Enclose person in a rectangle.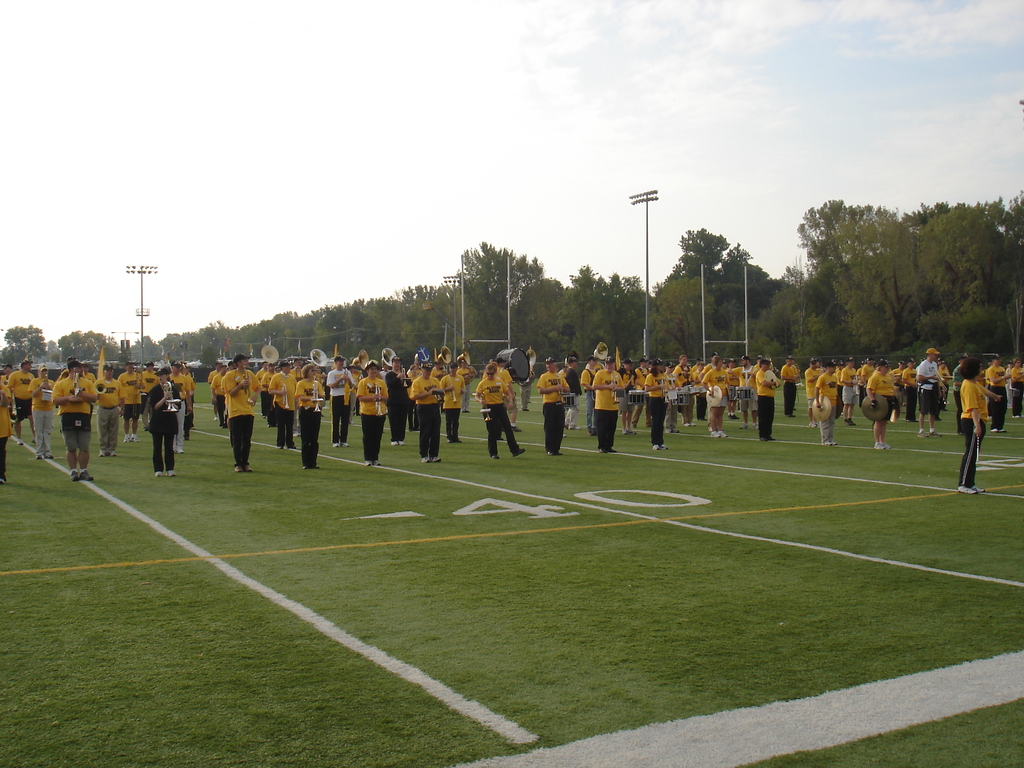
<box>269,361,298,448</box>.
